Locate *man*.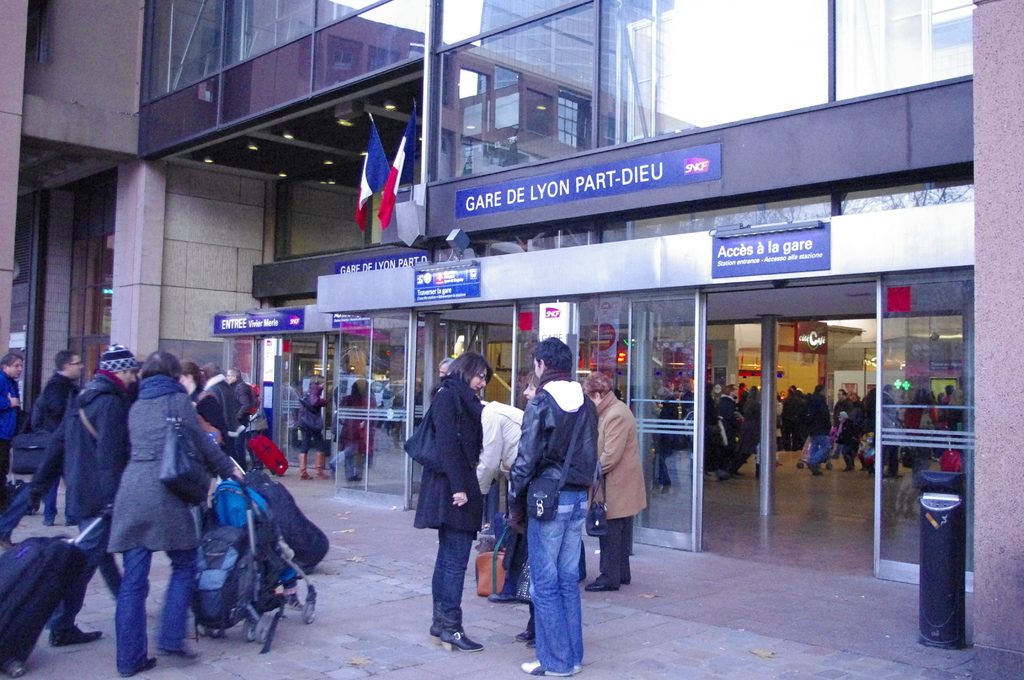
Bounding box: (45, 344, 143, 649).
